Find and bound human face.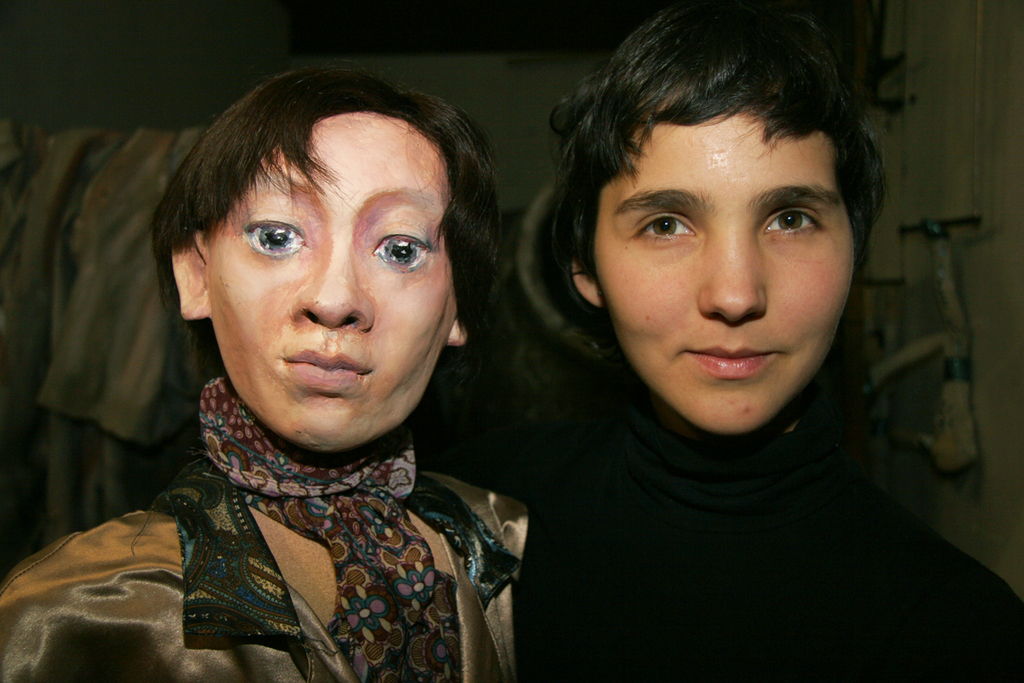
Bound: region(580, 108, 857, 423).
